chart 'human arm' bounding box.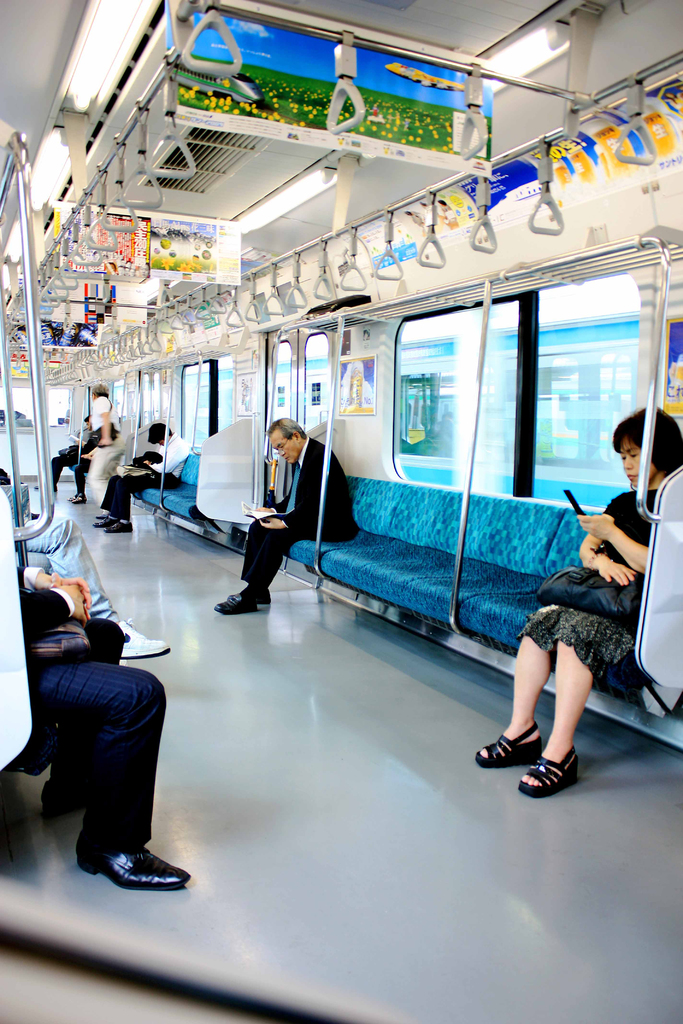
Charted: left=255, top=452, right=331, bottom=532.
